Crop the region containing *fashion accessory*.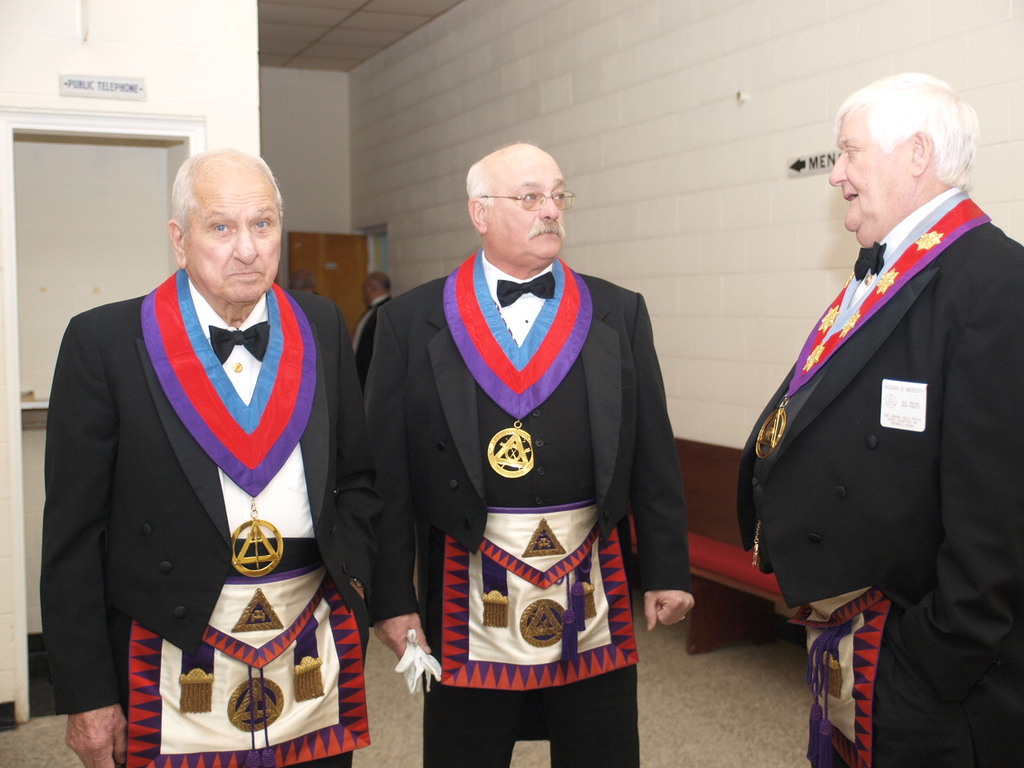
Crop region: [left=439, top=246, right=594, bottom=478].
